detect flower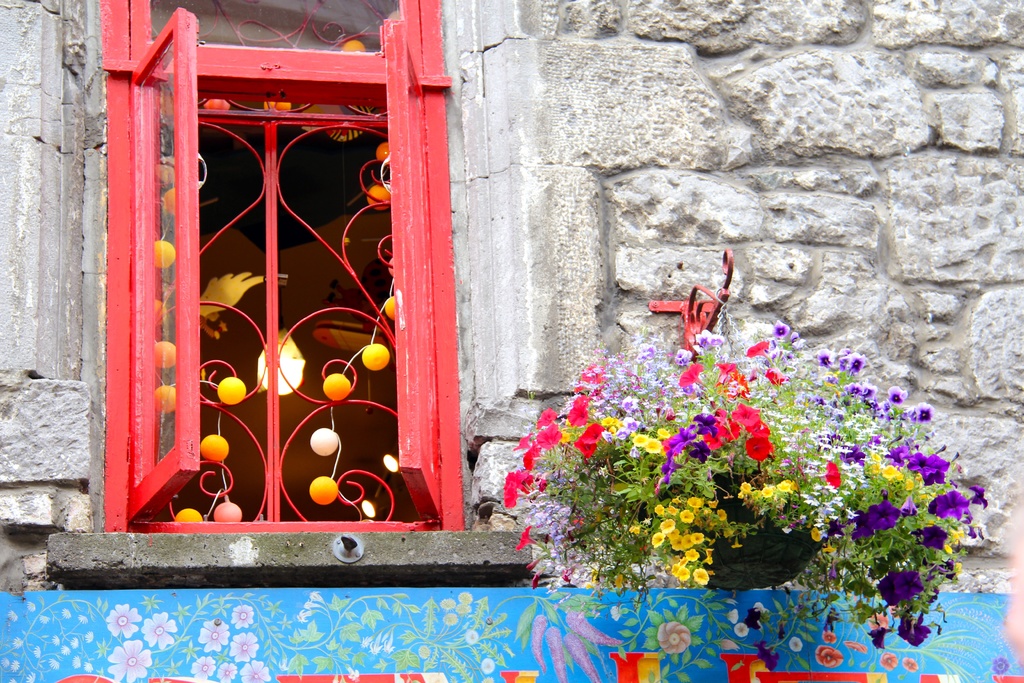
x1=659 y1=622 x2=691 y2=652
